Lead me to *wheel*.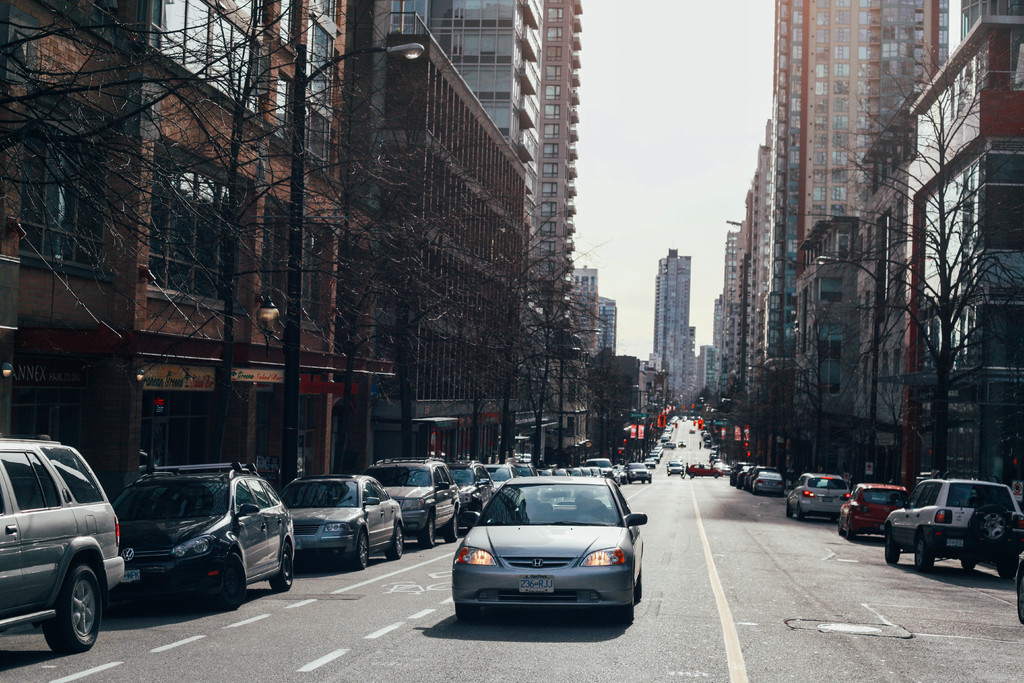
Lead to box(885, 530, 902, 562).
